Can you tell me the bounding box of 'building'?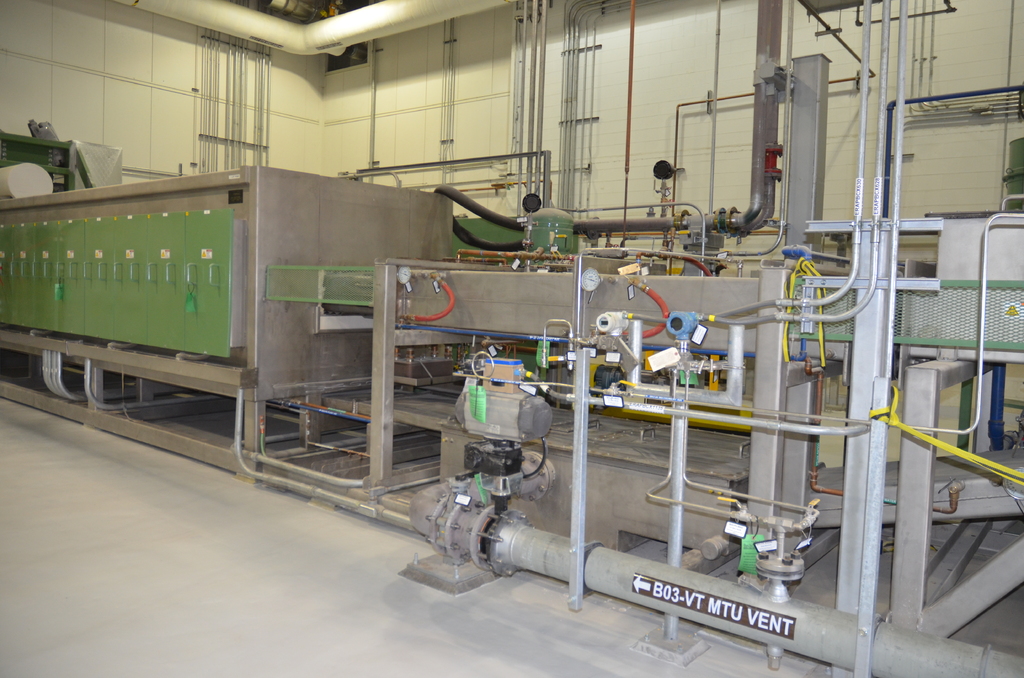
bbox=(0, 0, 1023, 677).
